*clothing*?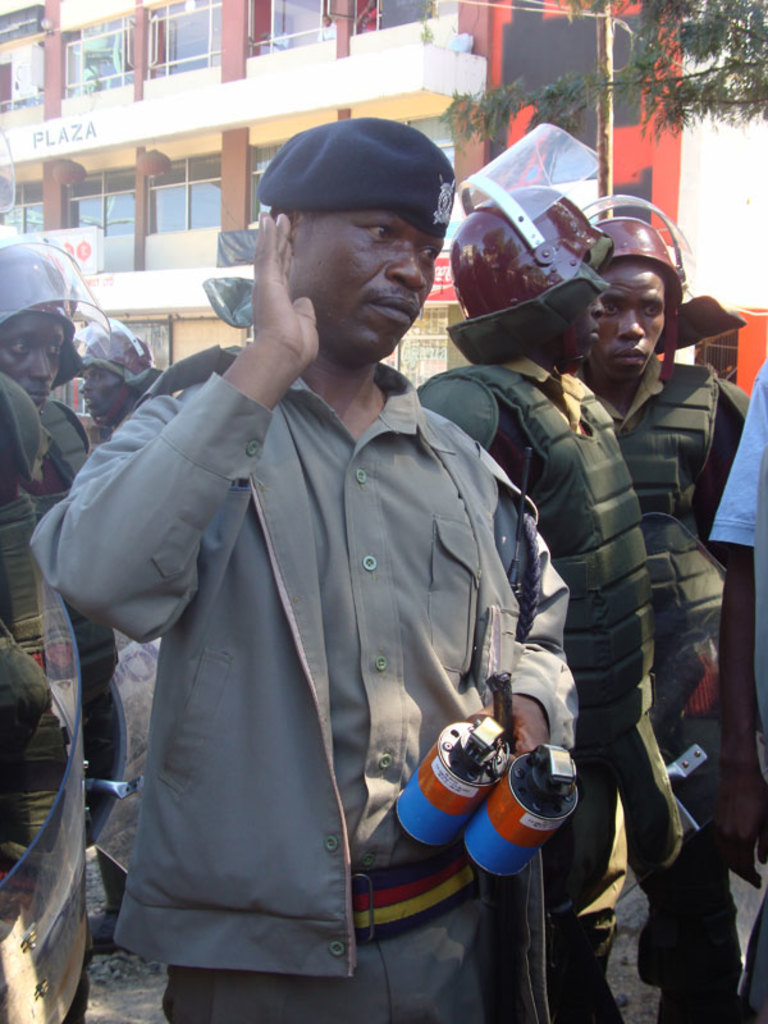
locate(563, 367, 751, 1023)
